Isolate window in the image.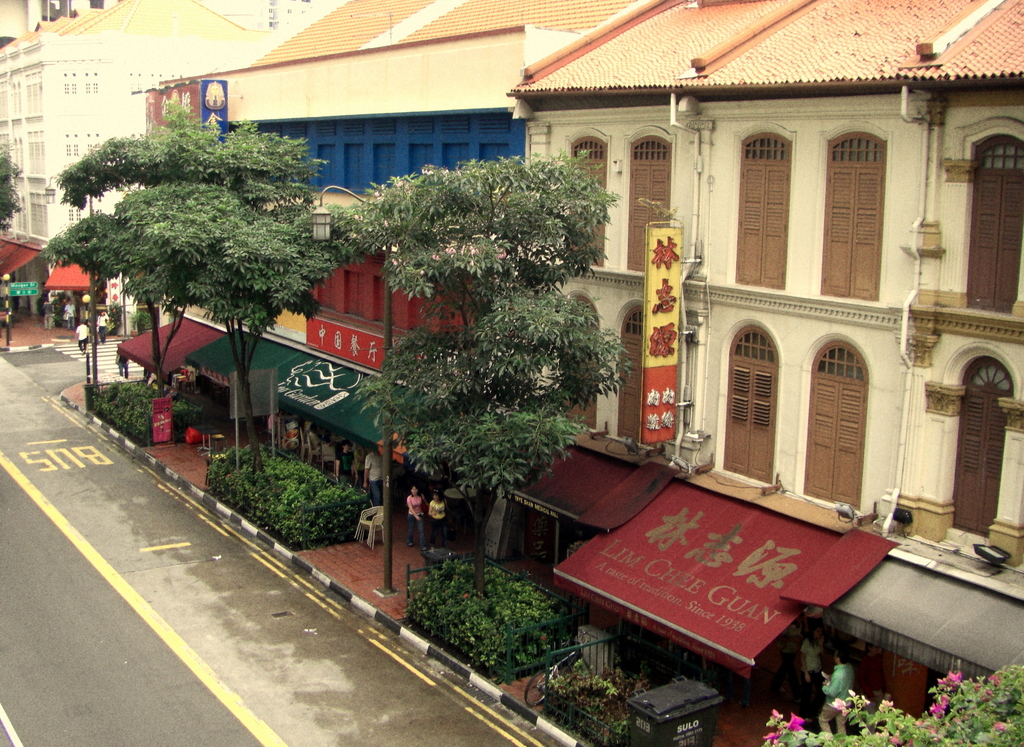
Isolated region: x1=800 y1=336 x2=871 y2=507.
